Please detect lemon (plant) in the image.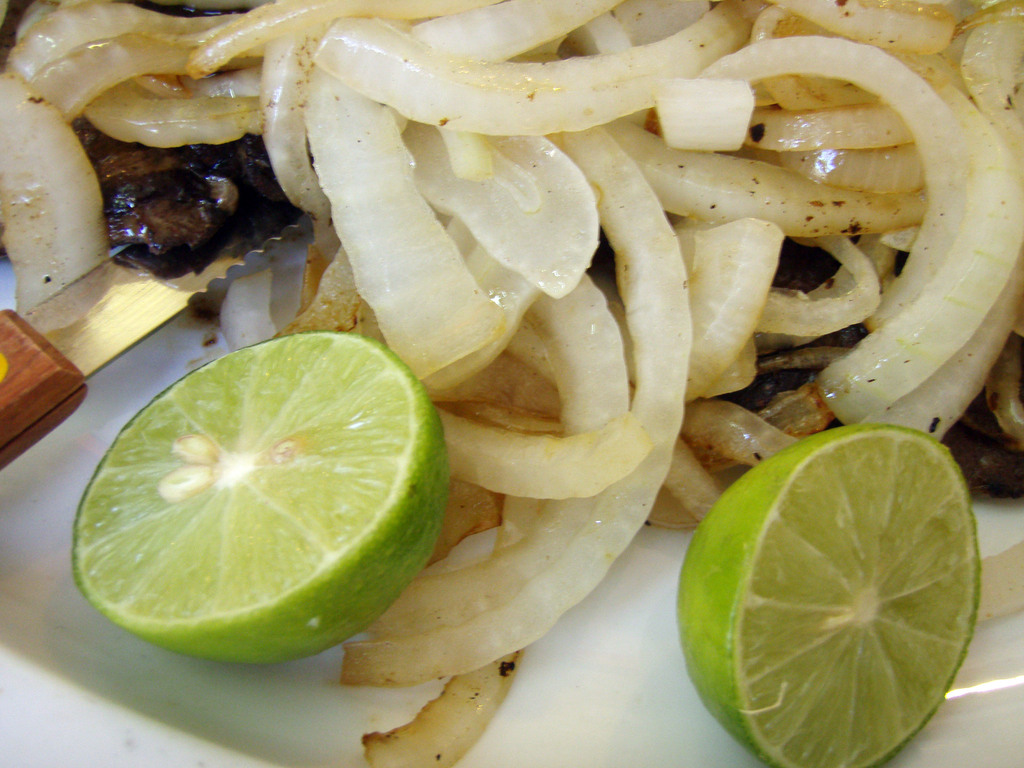
(73,335,446,660).
